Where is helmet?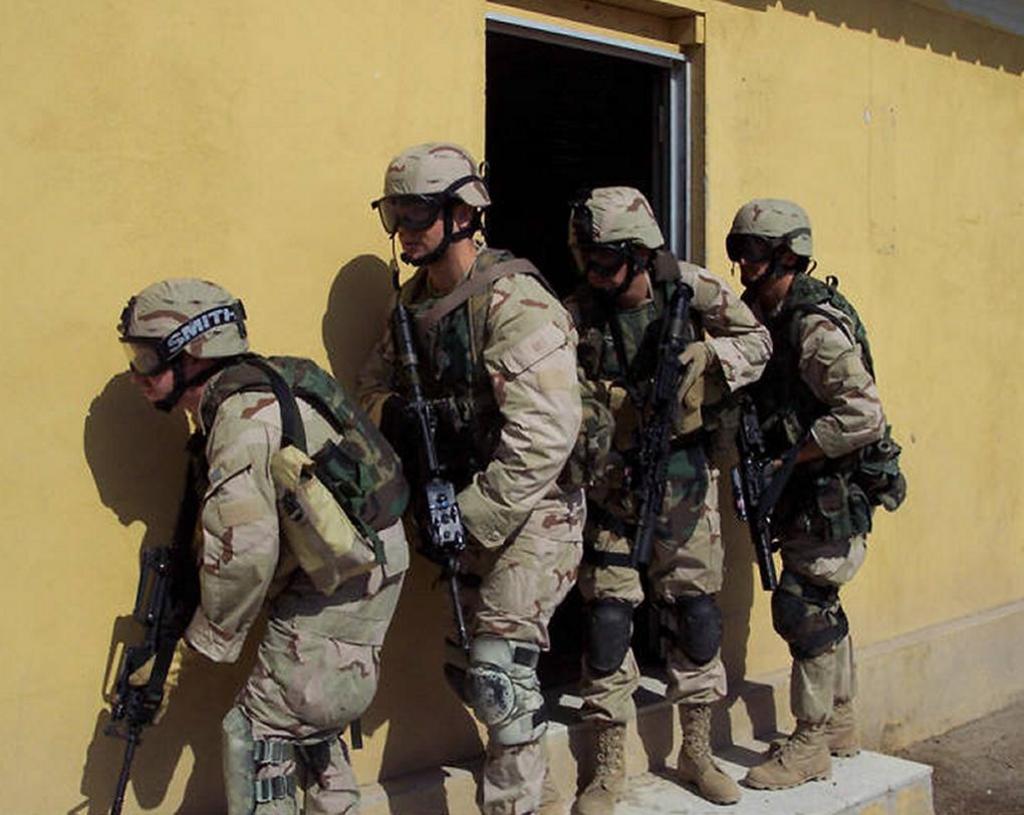
bbox=[733, 192, 828, 296].
